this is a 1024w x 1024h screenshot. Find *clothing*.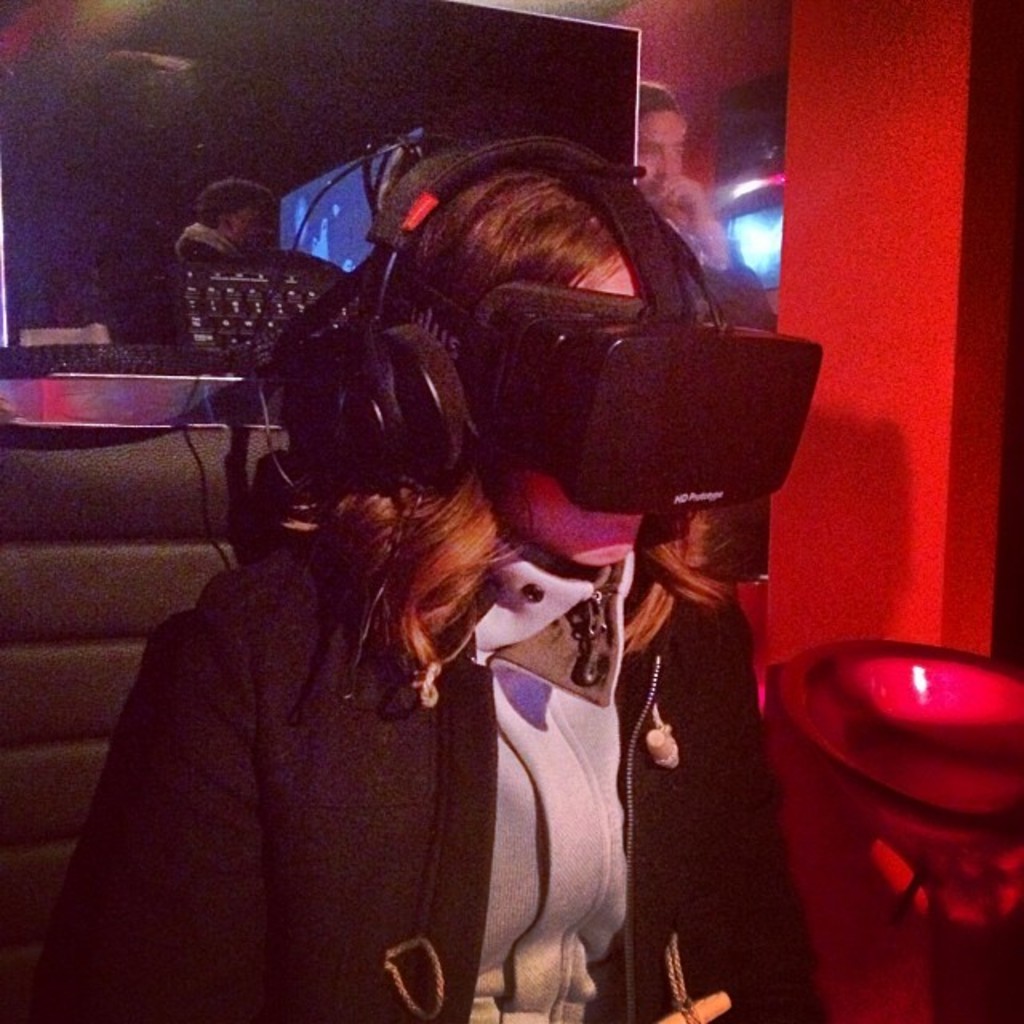
Bounding box: (27,530,800,1022).
